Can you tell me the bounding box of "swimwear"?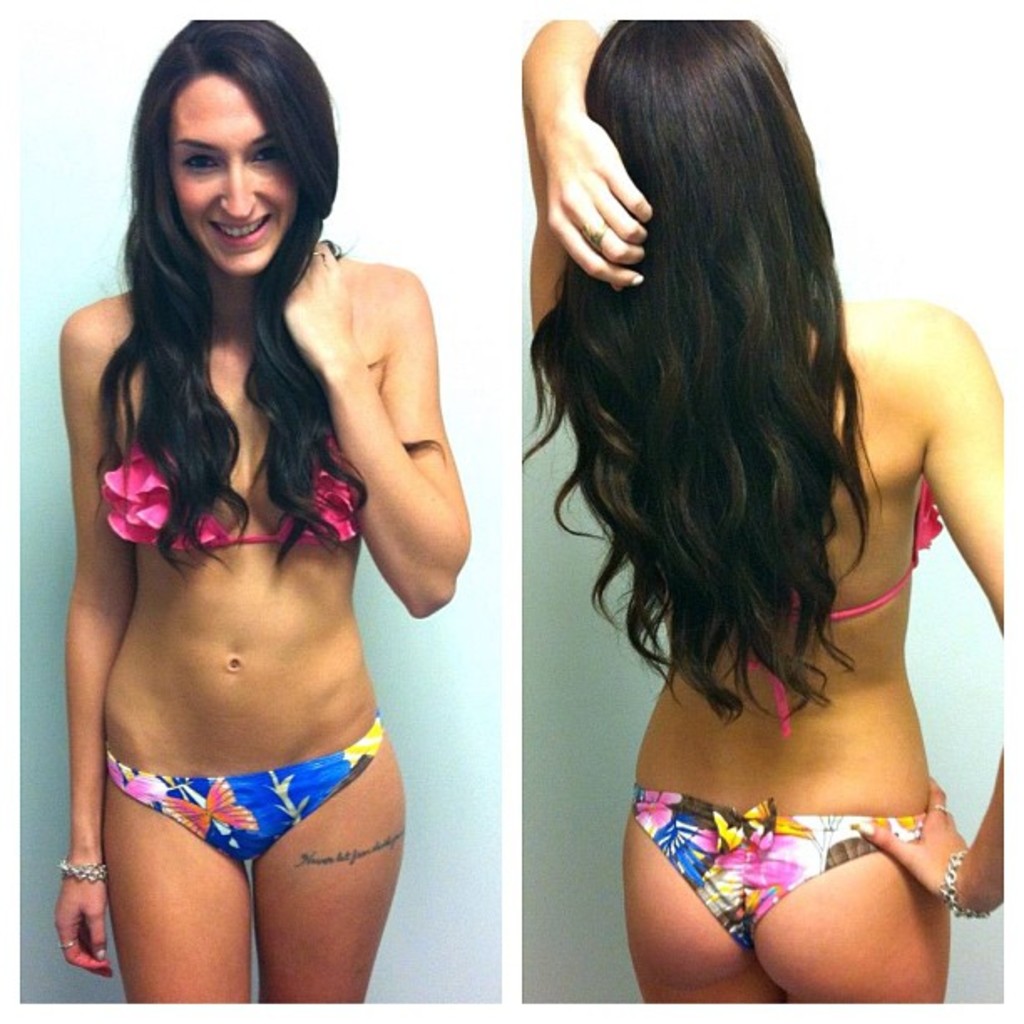
bbox=(631, 788, 922, 957).
